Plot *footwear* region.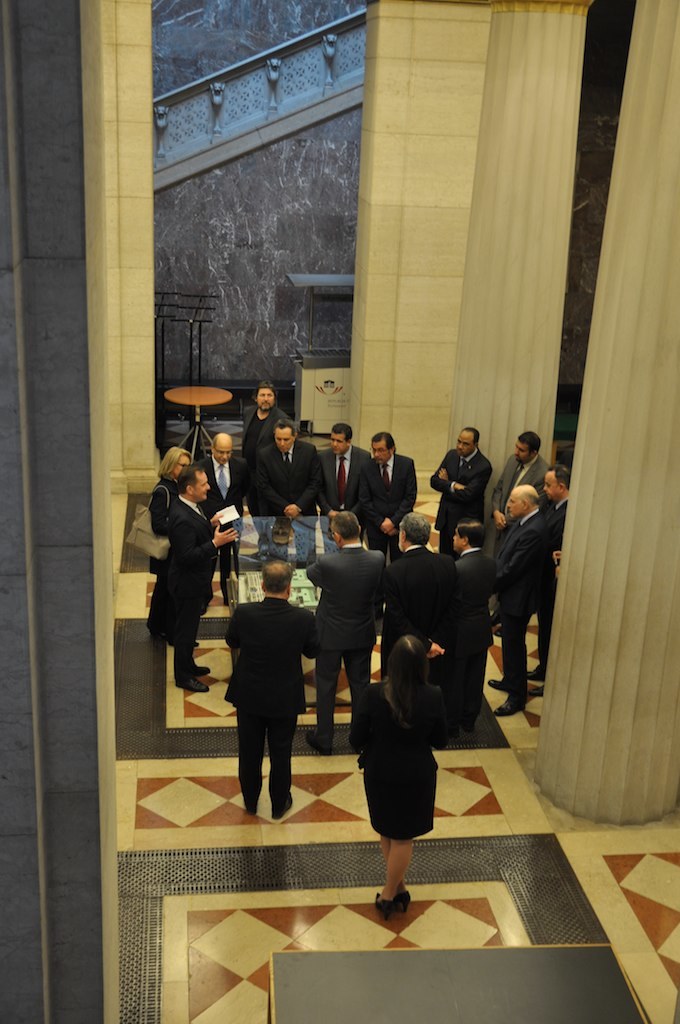
Plotted at 489 696 526 719.
